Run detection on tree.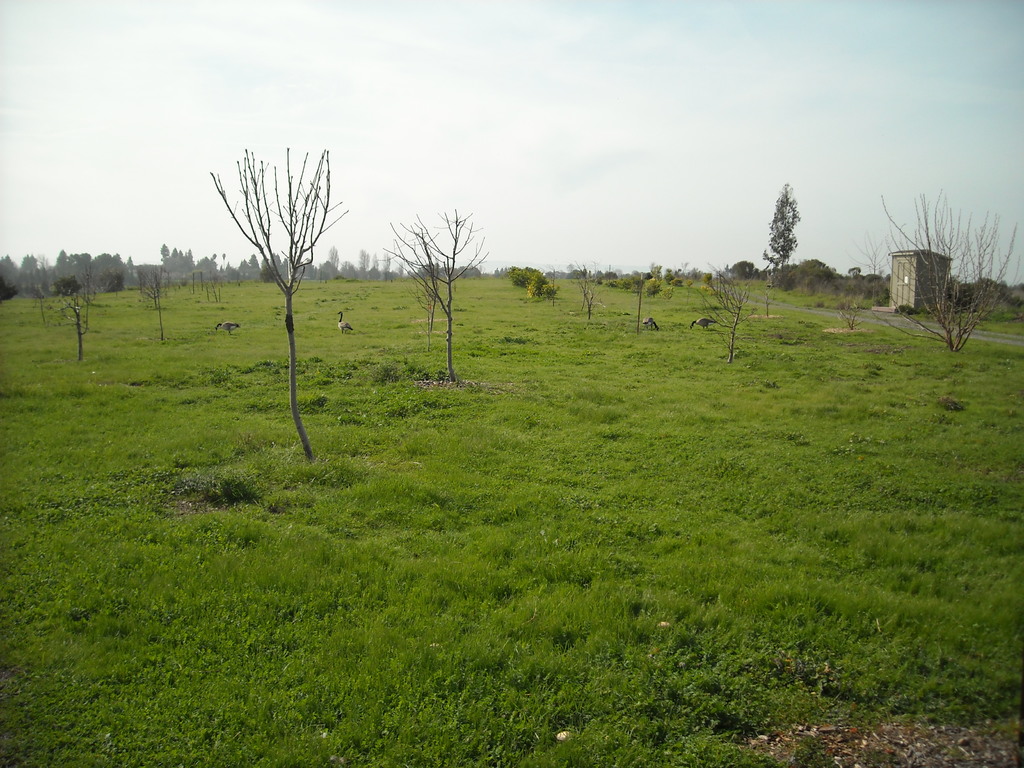
Result: box(765, 181, 800, 278).
